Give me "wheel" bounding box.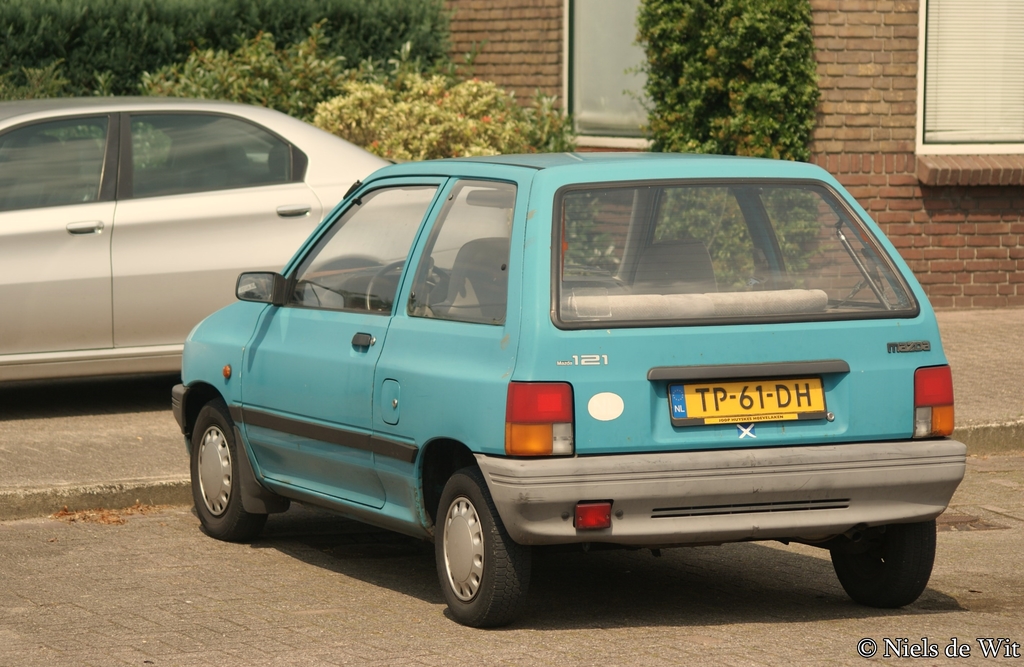
bbox(365, 257, 451, 312).
